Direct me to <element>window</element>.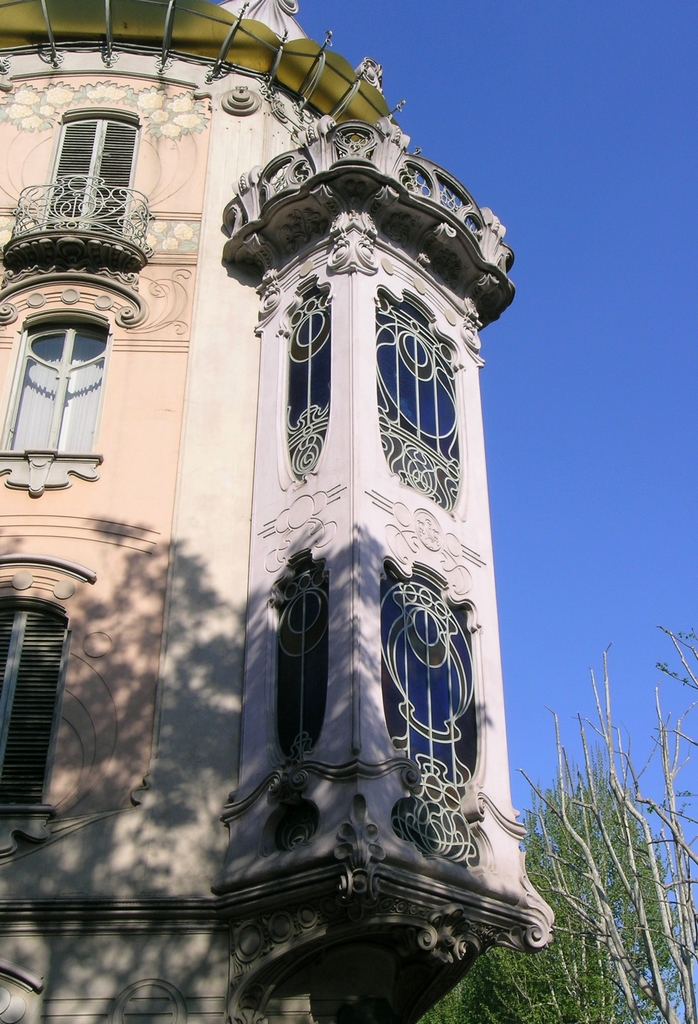
Direction: (271,564,328,750).
